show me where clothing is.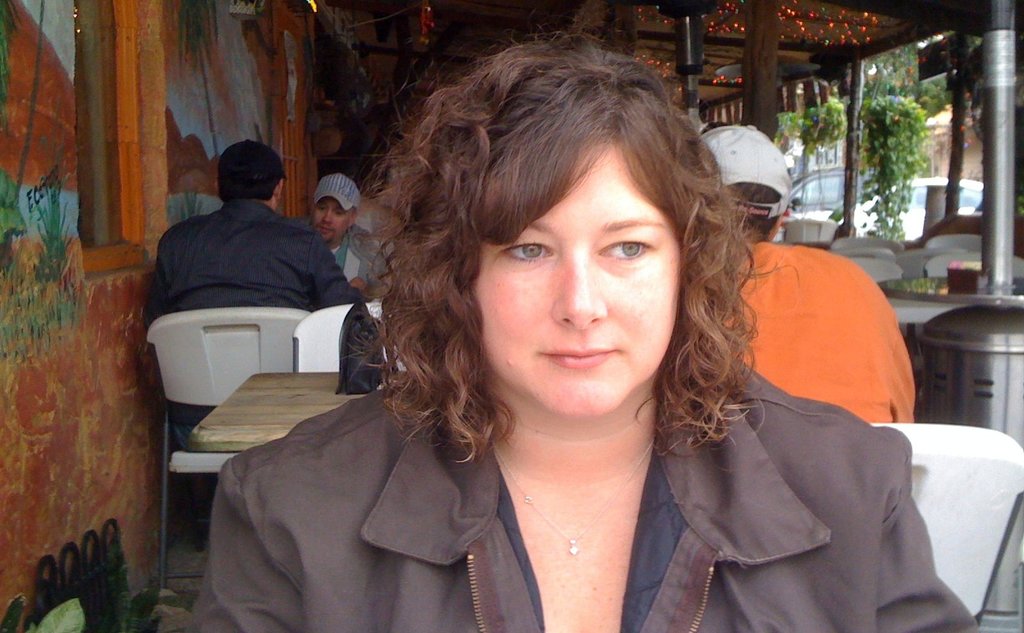
clothing is at pyautogui.locateOnScreen(312, 169, 362, 210).
